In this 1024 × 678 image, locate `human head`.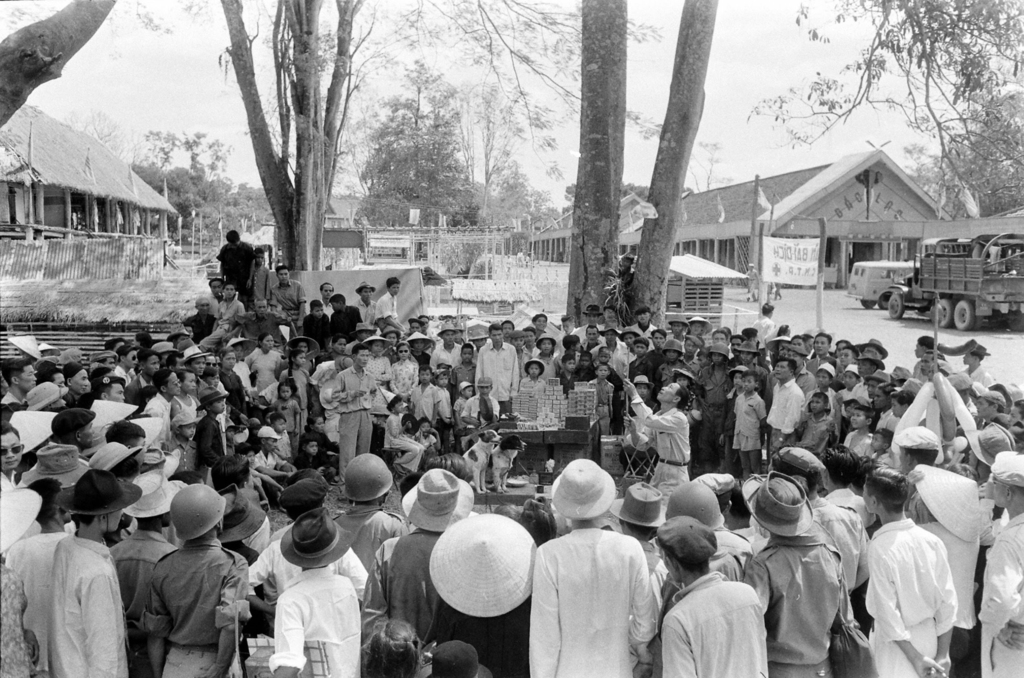
Bounding box: (x1=40, y1=369, x2=68, y2=398).
